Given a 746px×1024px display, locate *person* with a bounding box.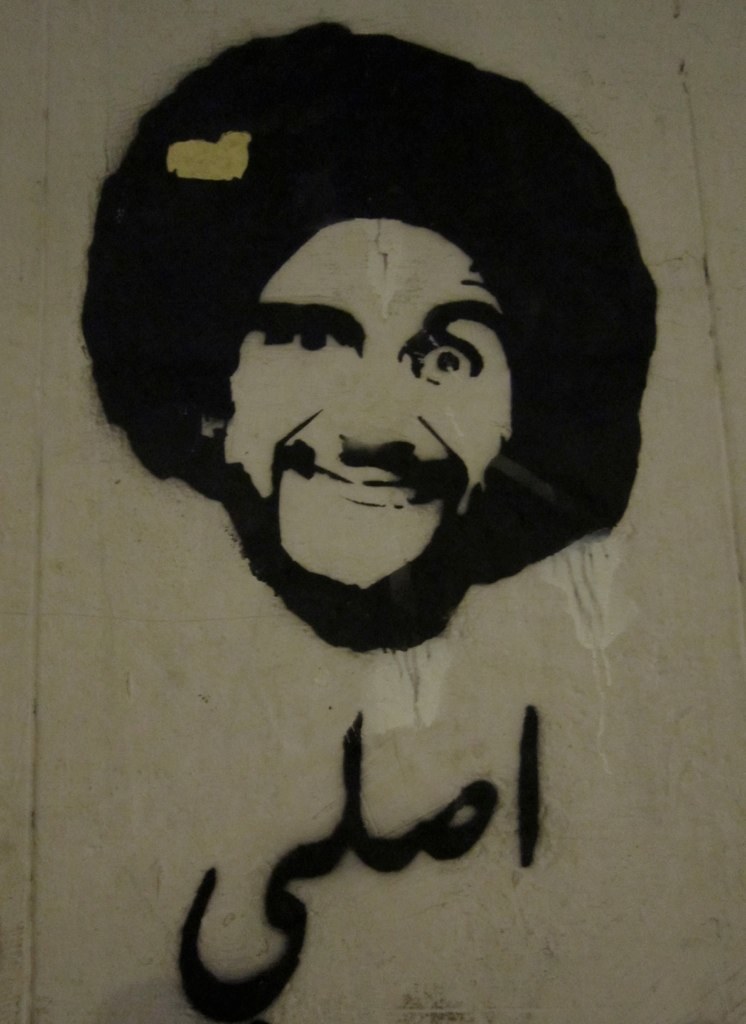
Located: x1=55 y1=10 x2=670 y2=658.
